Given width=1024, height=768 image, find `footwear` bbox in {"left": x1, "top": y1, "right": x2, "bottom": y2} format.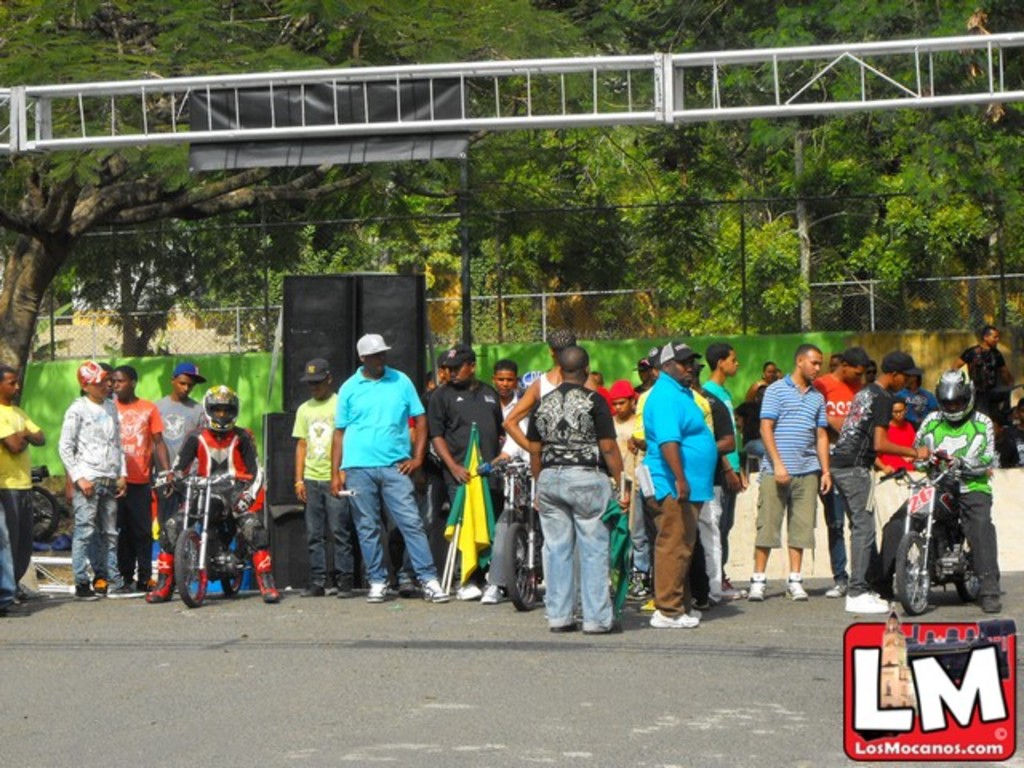
{"left": 115, "top": 578, "right": 136, "bottom": 594}.
